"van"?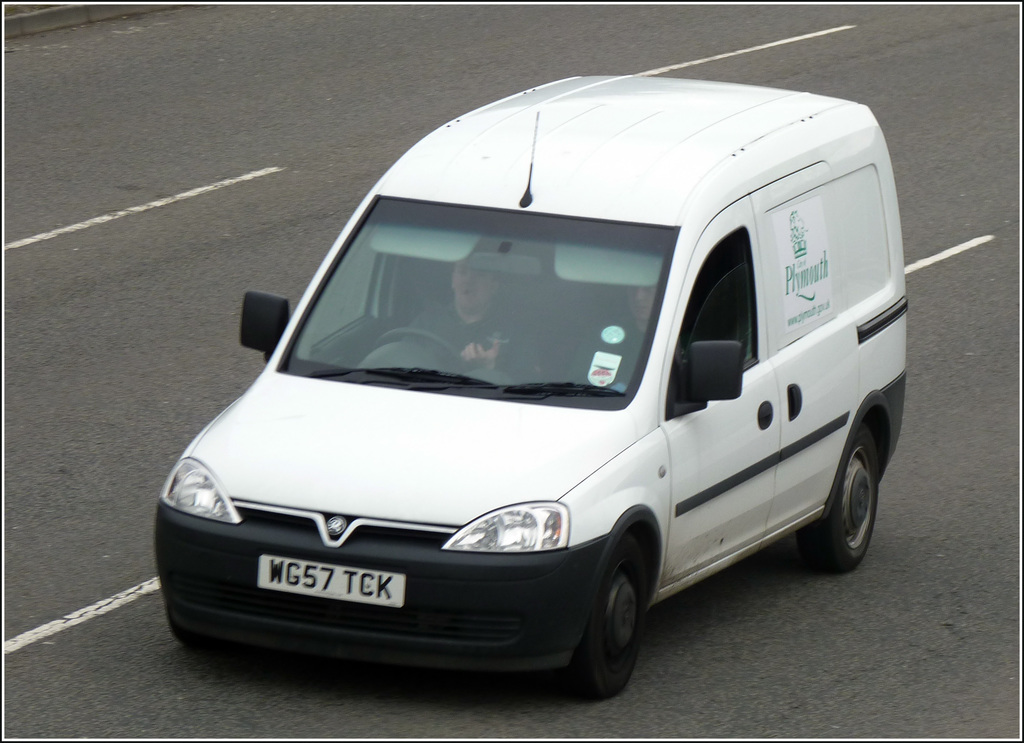
[154, 72, 911, 706]
